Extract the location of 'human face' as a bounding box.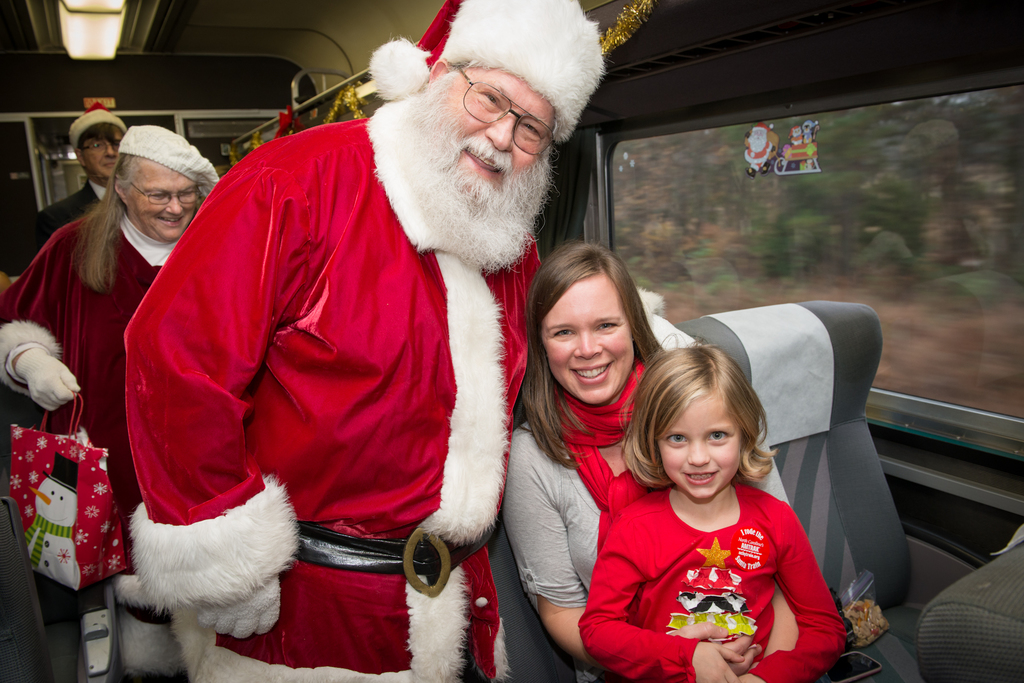
{"x1": 657, "y1": 392, "x2": 742, "y2": 497}.
